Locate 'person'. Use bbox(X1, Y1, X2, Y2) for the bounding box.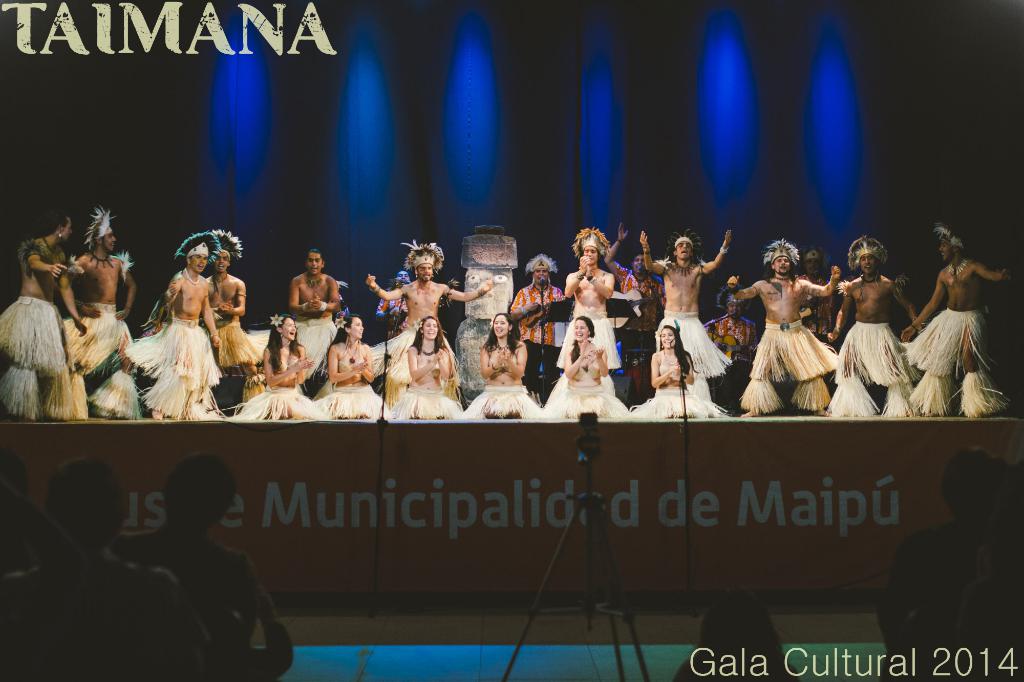
bbox(623, 321, 728, 420).
